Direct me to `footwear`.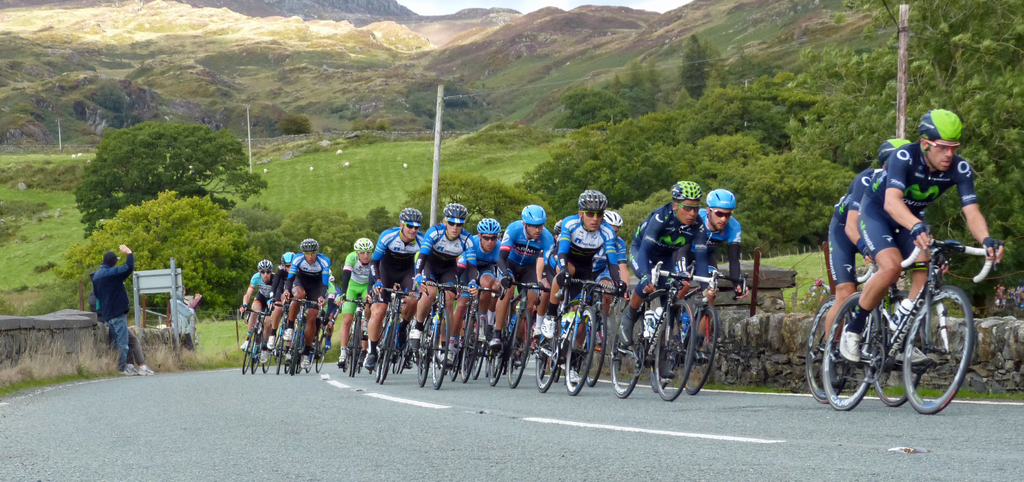
Direction: 543 317 557 337.
